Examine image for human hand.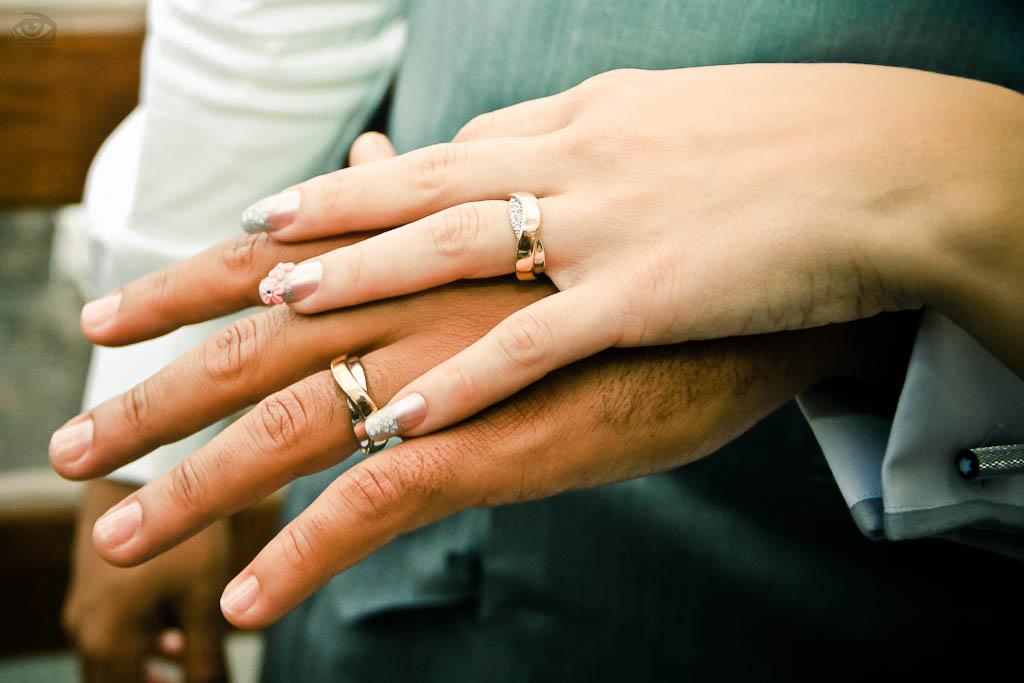
Examination result: box(243, 59, 1023, 444).
